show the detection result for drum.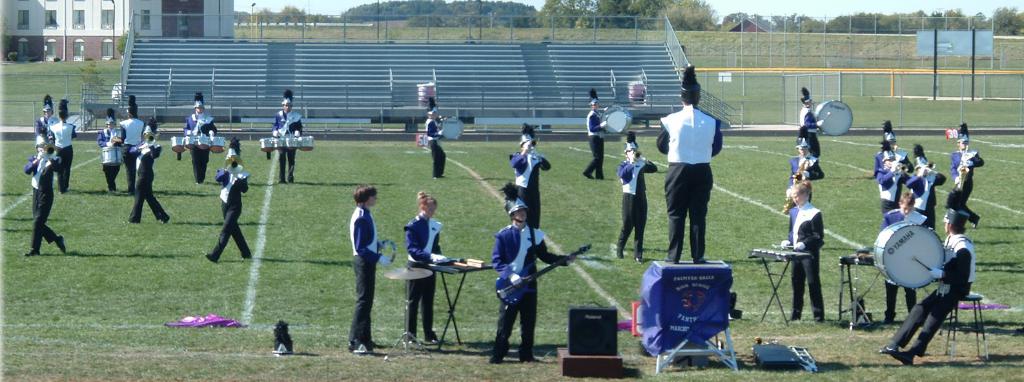
{"x1": 170, "y1": 136, "x2": 179, "y2": 156}.
